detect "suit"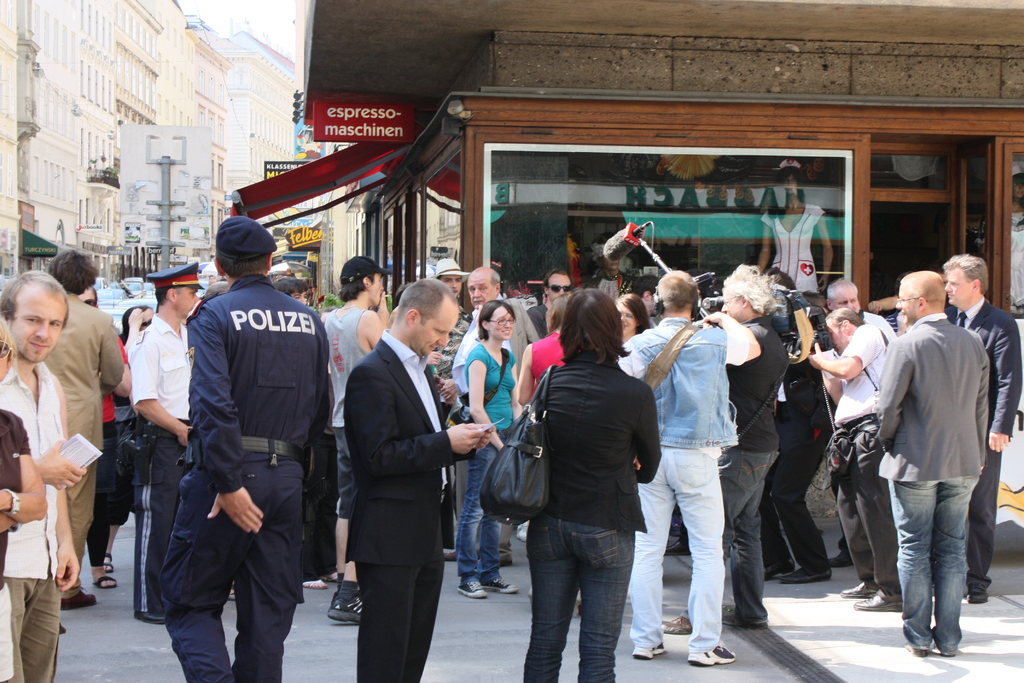
BBox(42, 292, 125, 595)
